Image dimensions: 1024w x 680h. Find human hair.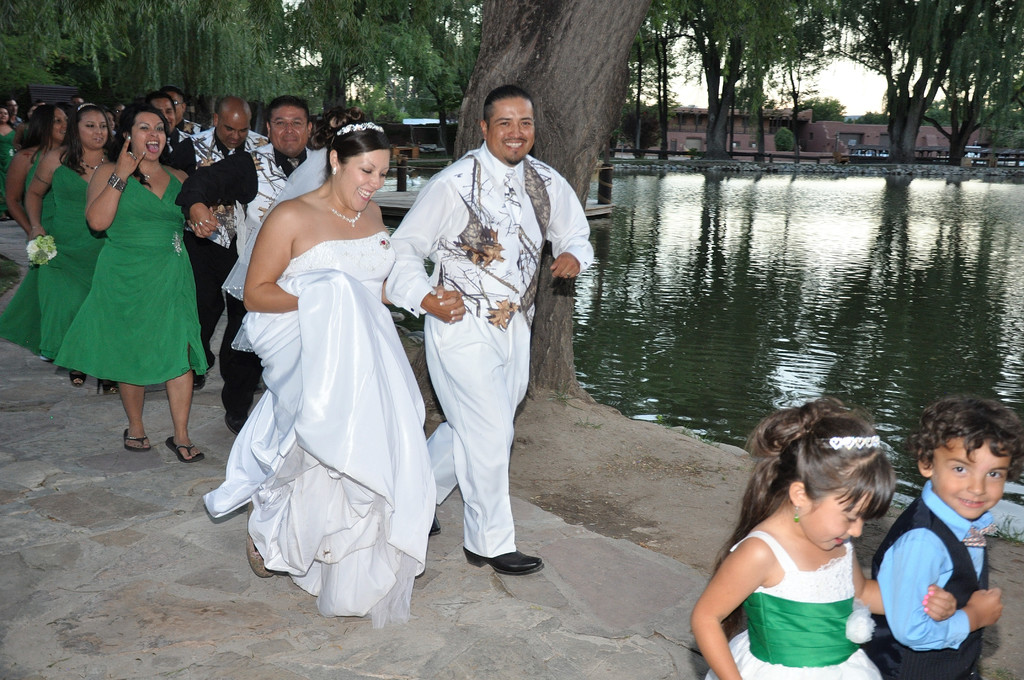
[x1=266, y1=92, x2=313, y2=124].
